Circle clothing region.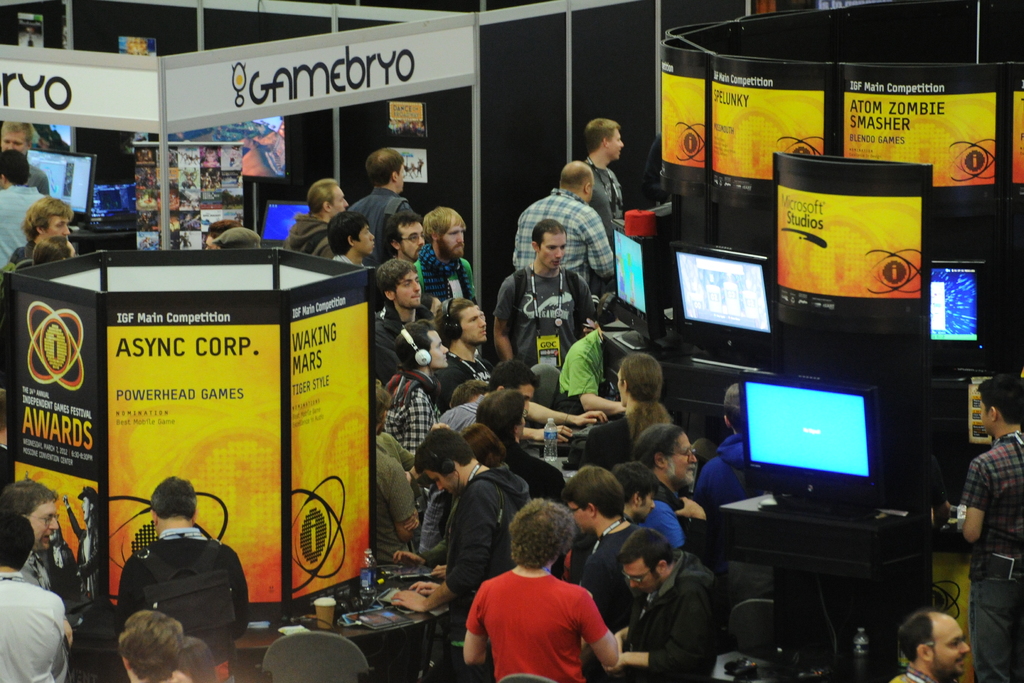
Region: bbox(618, 472, 694, 548).
